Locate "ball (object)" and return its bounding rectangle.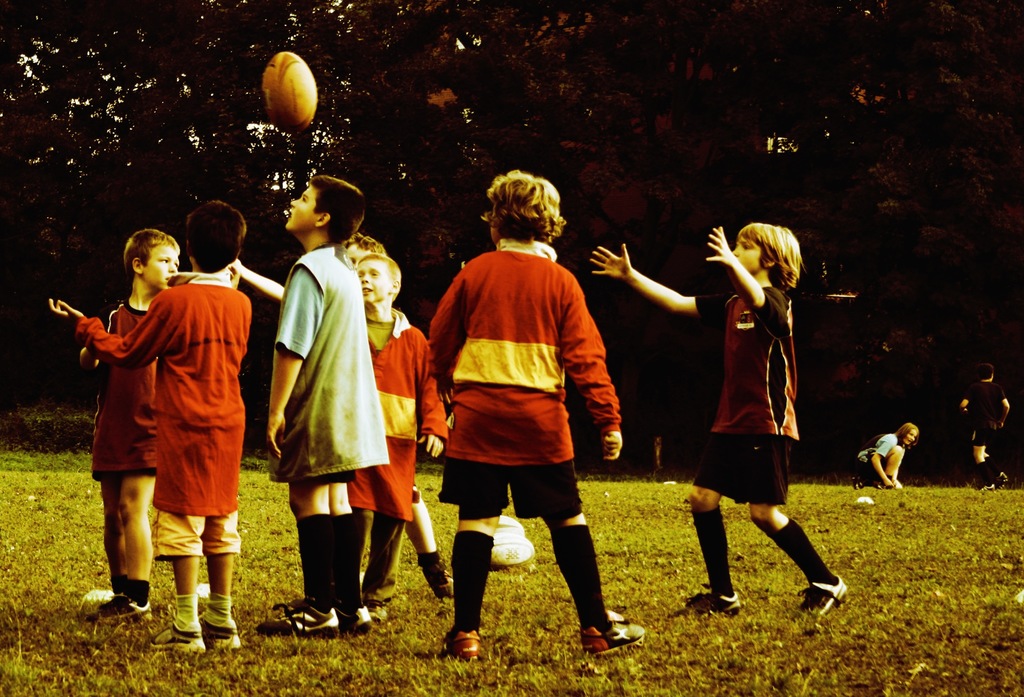
(261,53,316,129).
